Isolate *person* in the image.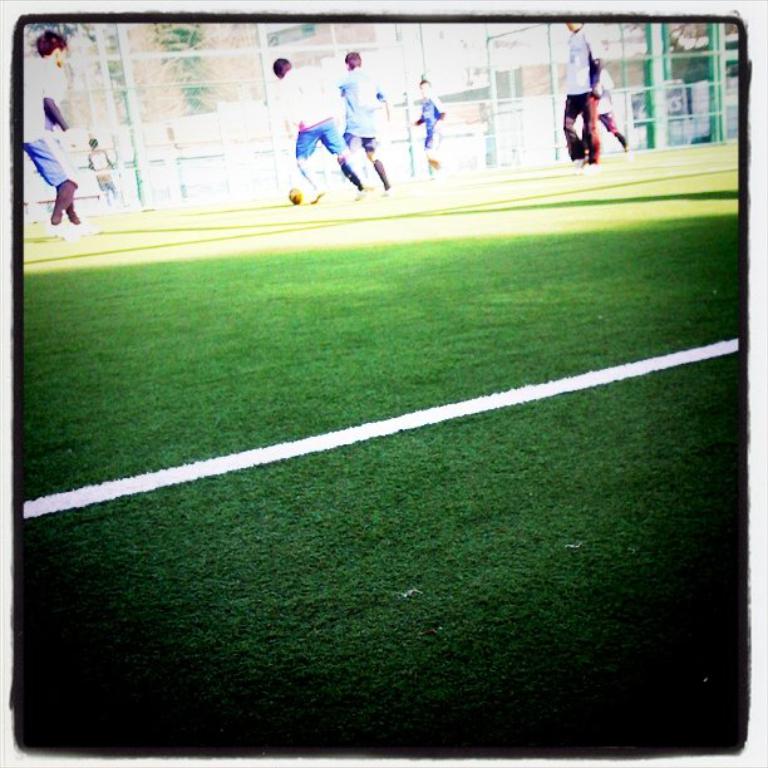
Isolated region: 591 56 629 157.
